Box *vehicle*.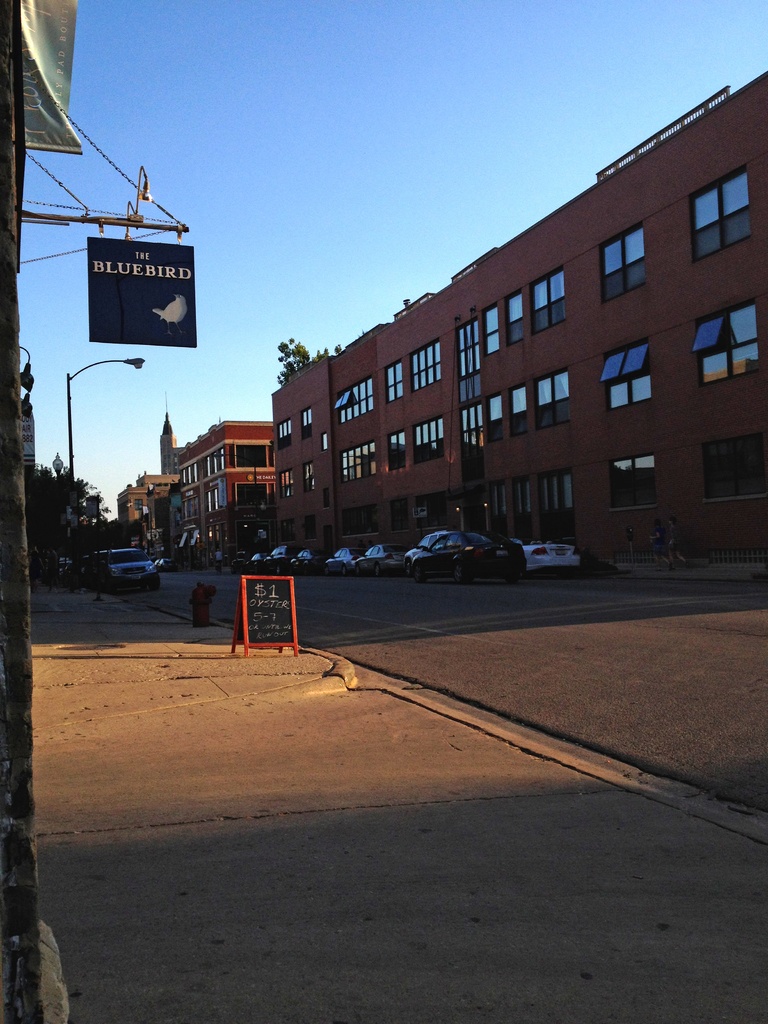
rect(248, 548, 269, 572).
